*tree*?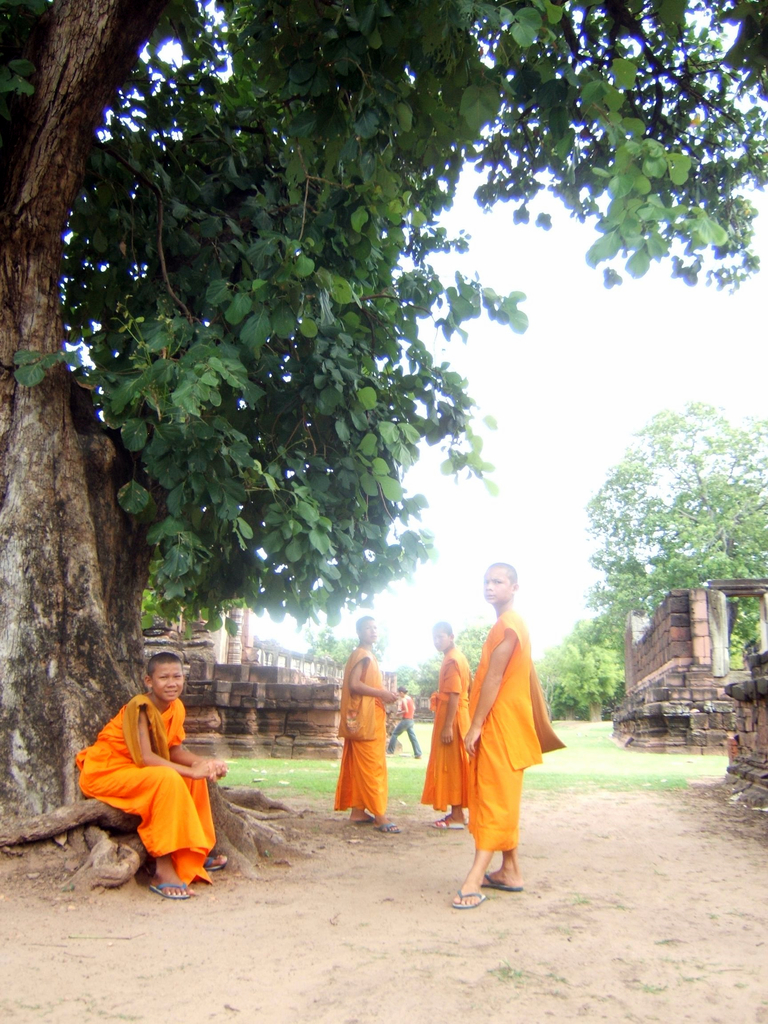
<region>305, 620, 392, 662</region>
